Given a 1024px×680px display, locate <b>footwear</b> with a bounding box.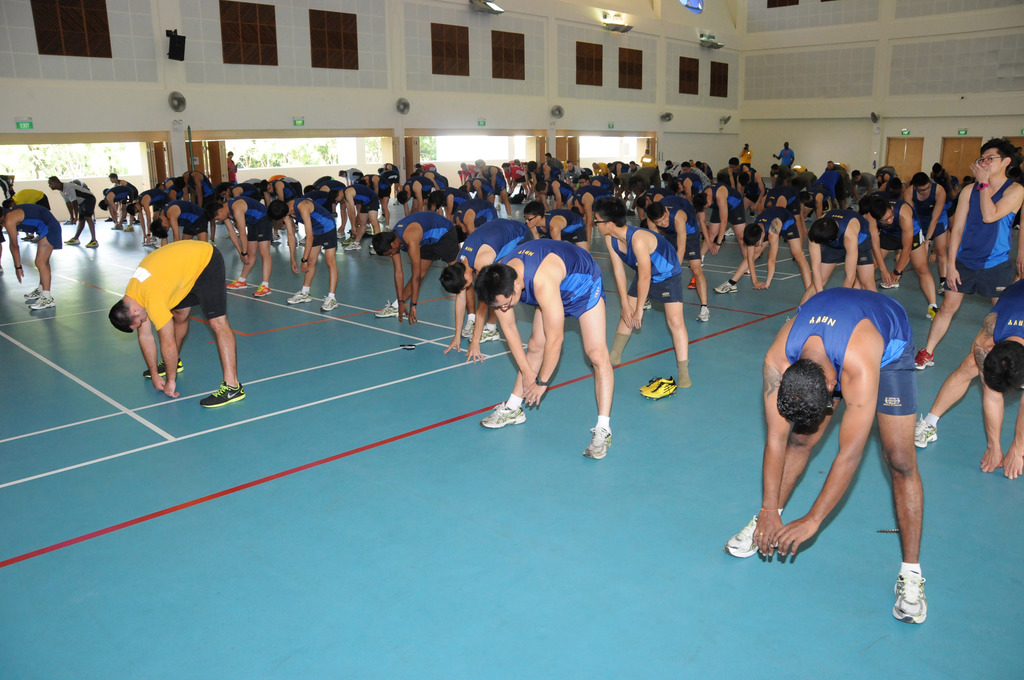
Located: bbox=[458, 318, 475, 338].
